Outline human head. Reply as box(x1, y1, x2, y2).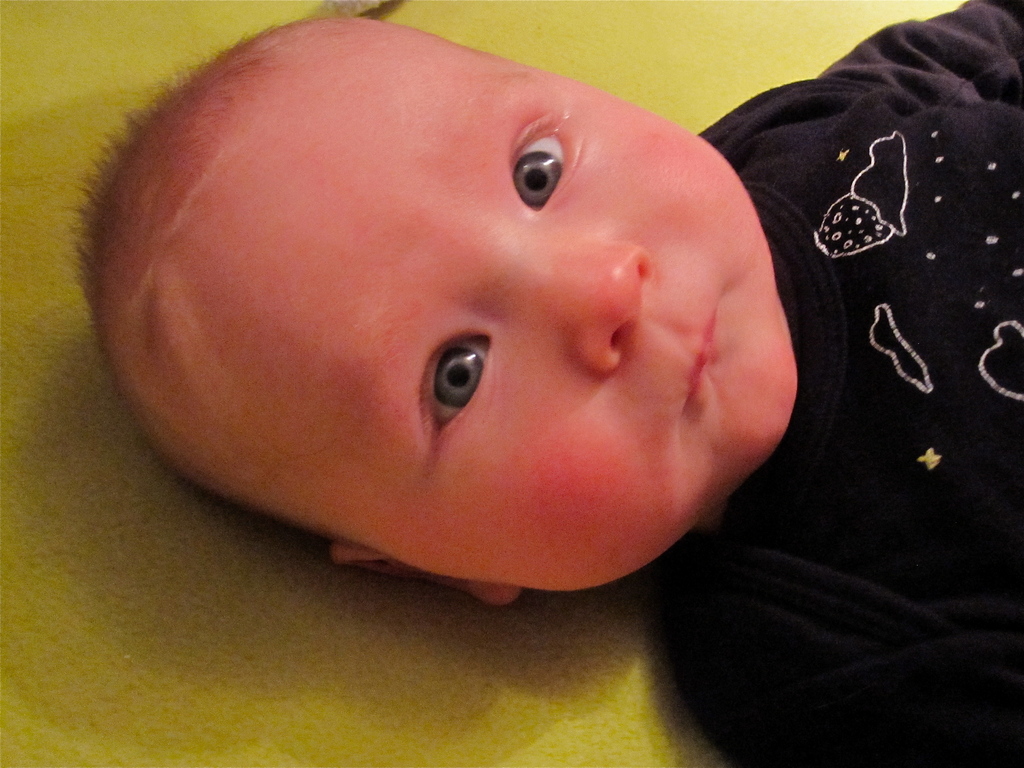
box(106, 22, 785, 618).
